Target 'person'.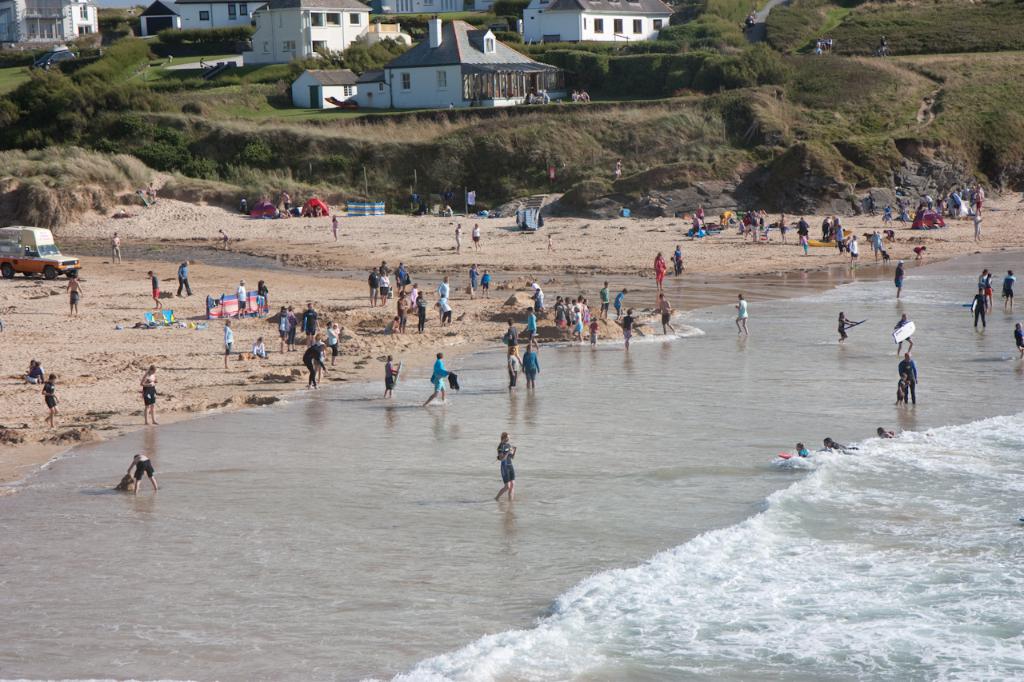
Target region: <bbox>654, 249, 665, 290</bbox>.
